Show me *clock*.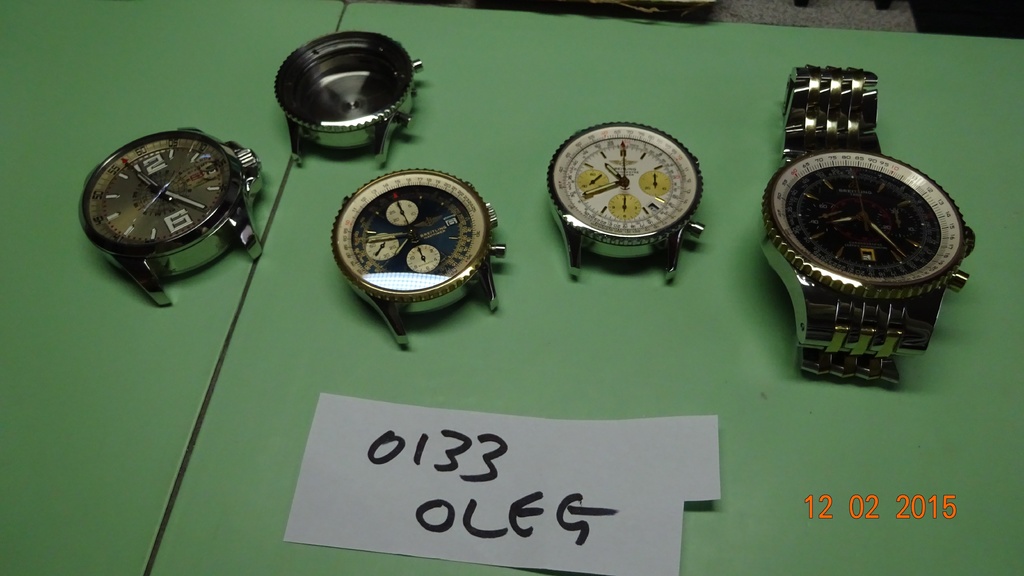
*clock* is here: locate(547, 128, 699, 237).
